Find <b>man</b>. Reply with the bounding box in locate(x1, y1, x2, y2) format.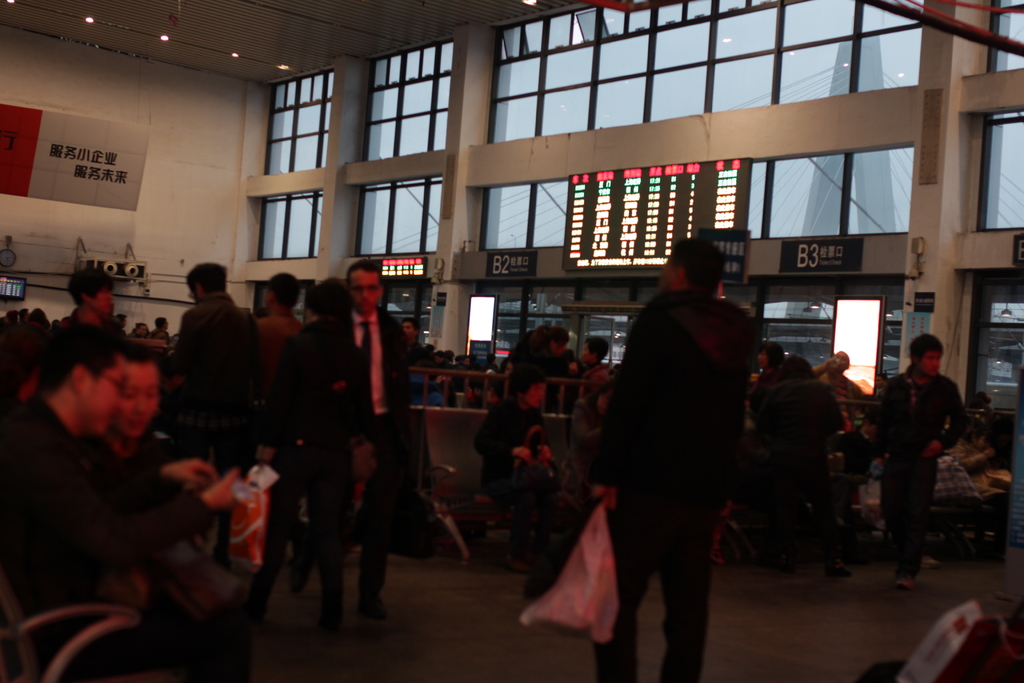
locate(56, 272, 120, 339).
